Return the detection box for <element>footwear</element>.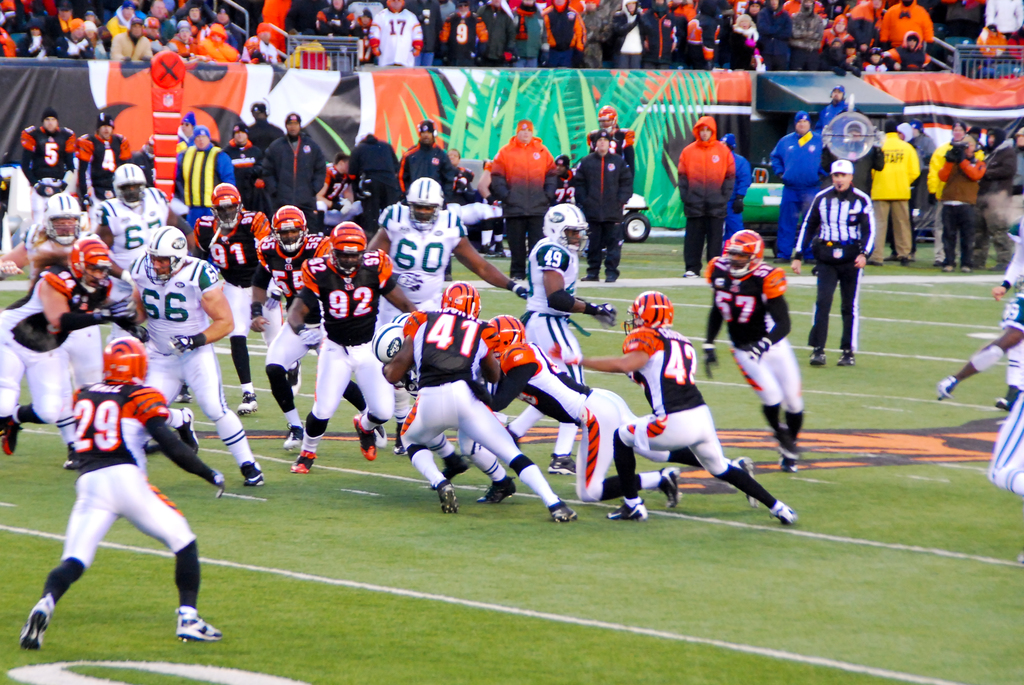
select_region(604, 498, 647, 521).
